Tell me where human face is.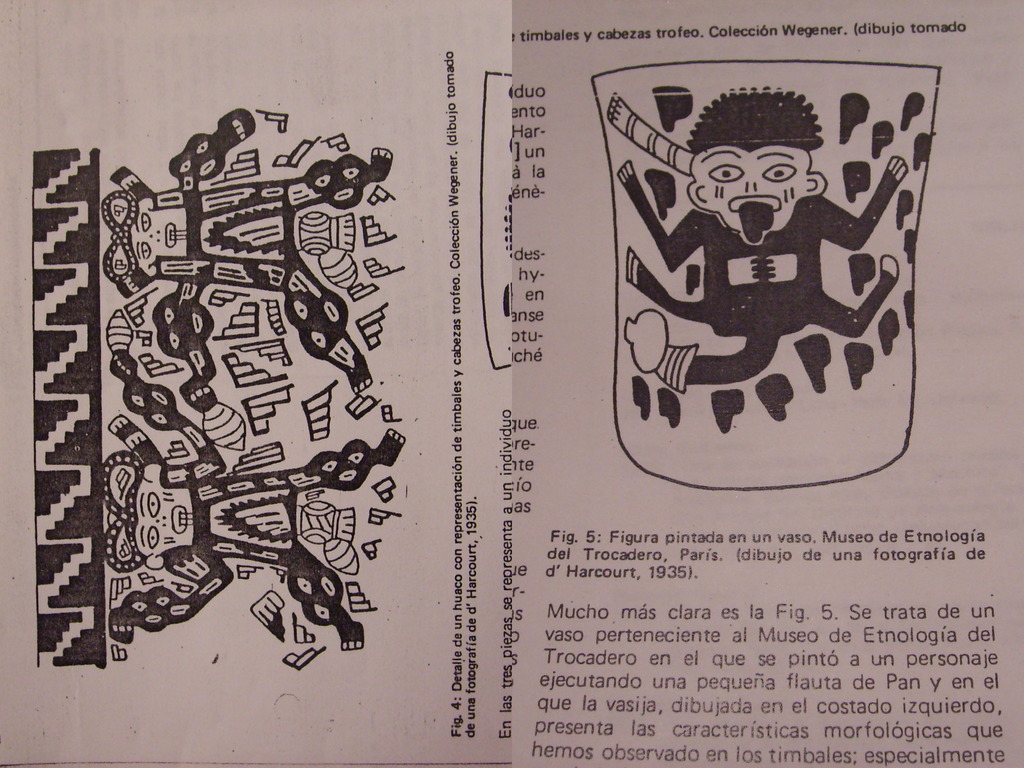
human face is at [696, 148, 812, 245].
